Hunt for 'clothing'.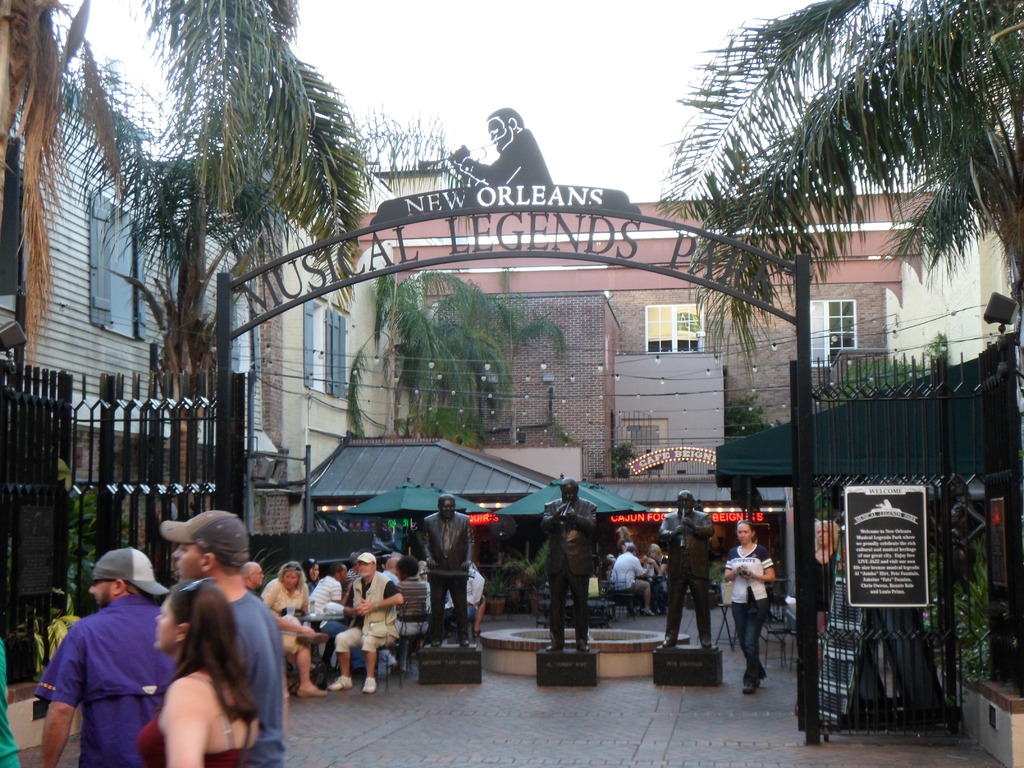
Hunted down at [947, 495, 977, 597].
